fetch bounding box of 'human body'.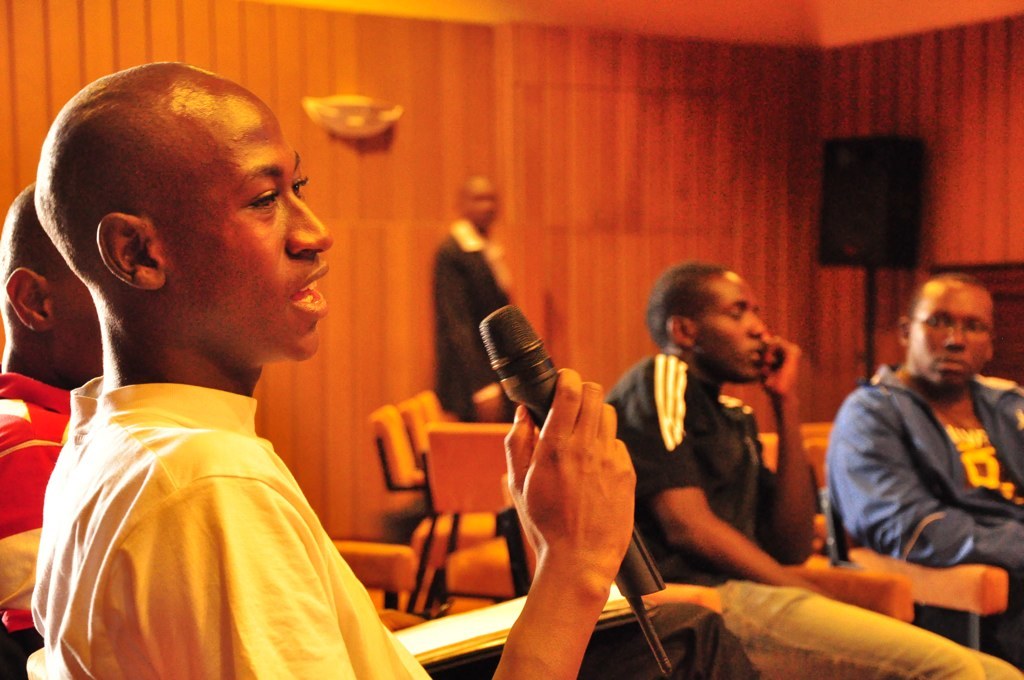
Bbox: (x1=605, y1=330, x2=1023, y2=679).
